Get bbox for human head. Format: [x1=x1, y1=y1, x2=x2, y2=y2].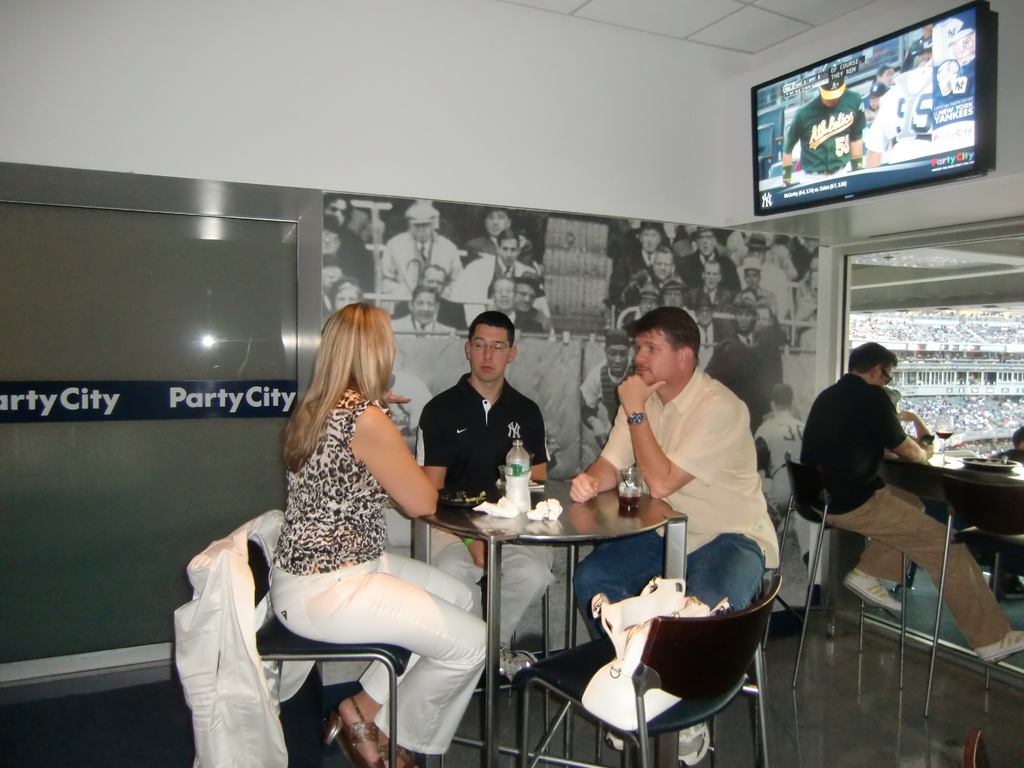
[x1=636, y1=284, x2=659, y2=311].
